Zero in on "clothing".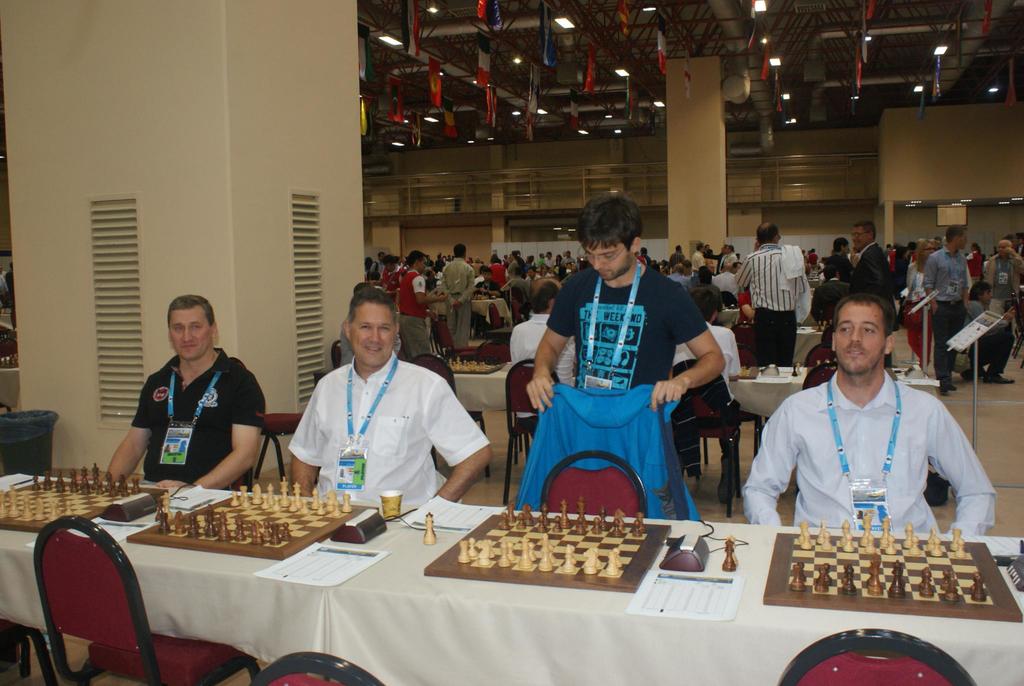
Zeroed in: {"x1": 851, "y1": 244, "x2": 901, "y2": 368}.
